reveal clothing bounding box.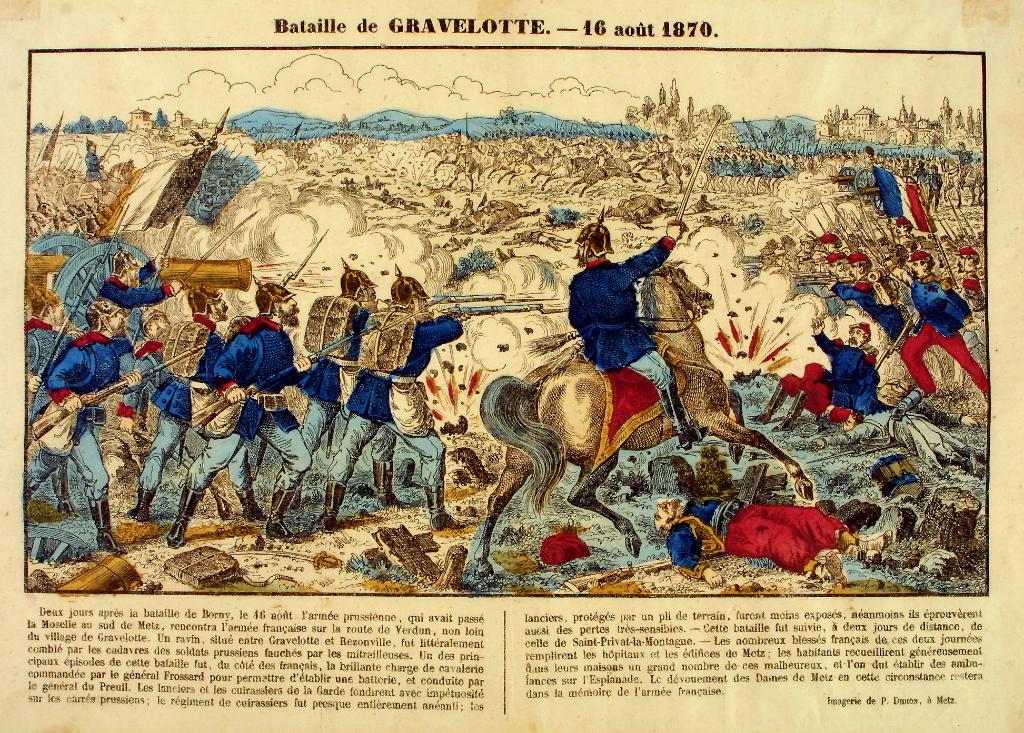
Revealed: select_region(179, 429, 320, 499).
